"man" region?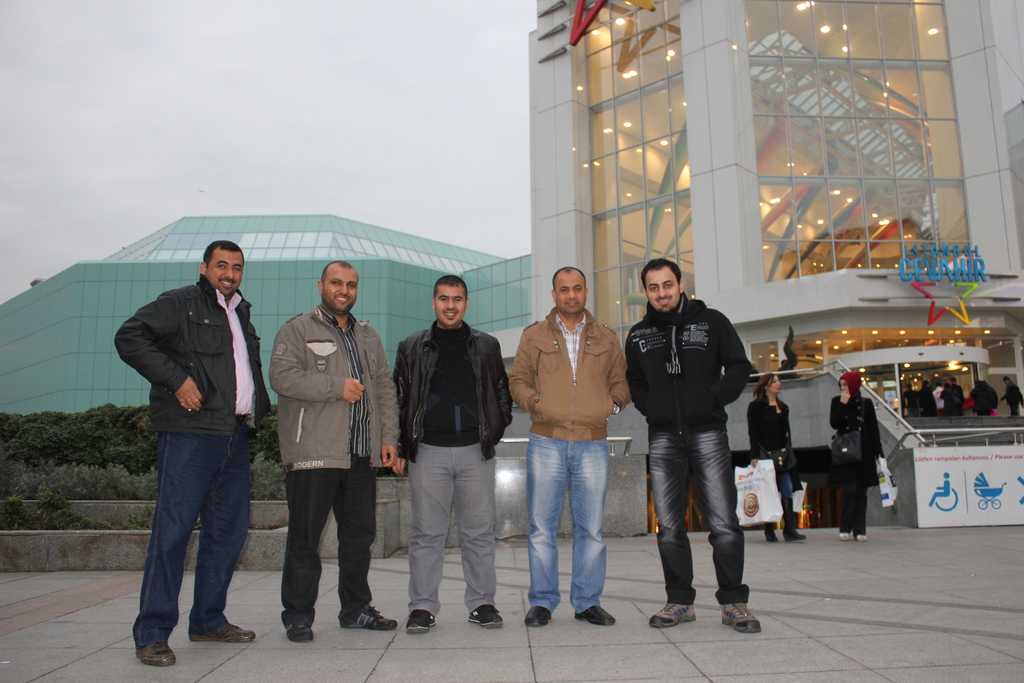
select_region(266, 260, 400, 643)
